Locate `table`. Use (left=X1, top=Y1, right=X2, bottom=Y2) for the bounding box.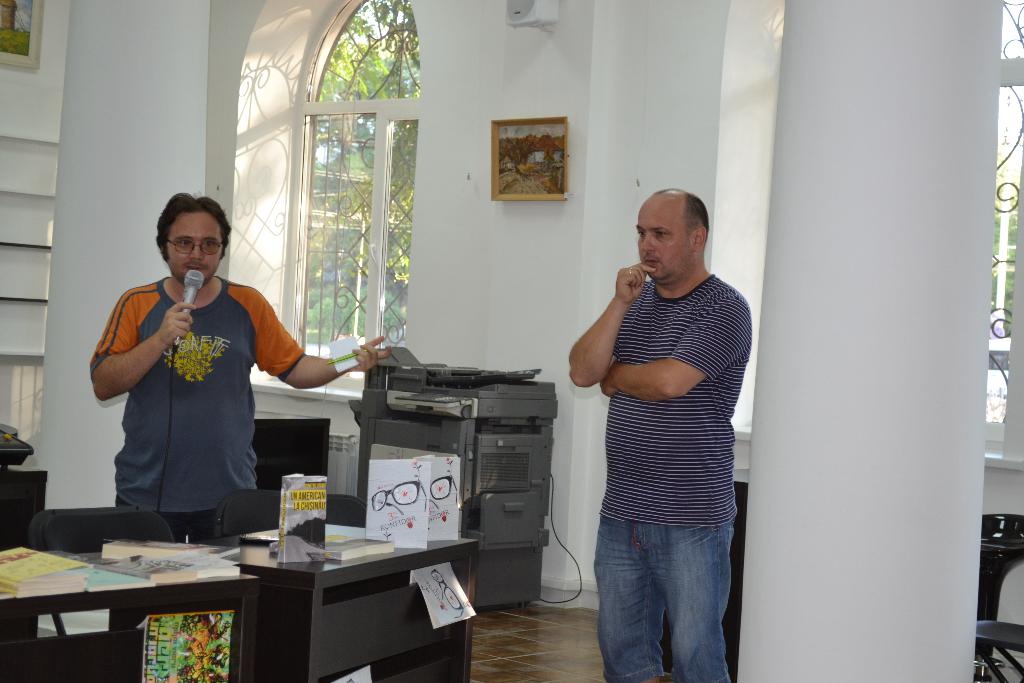
(left=184, top=517, right=488, bottom=682).
